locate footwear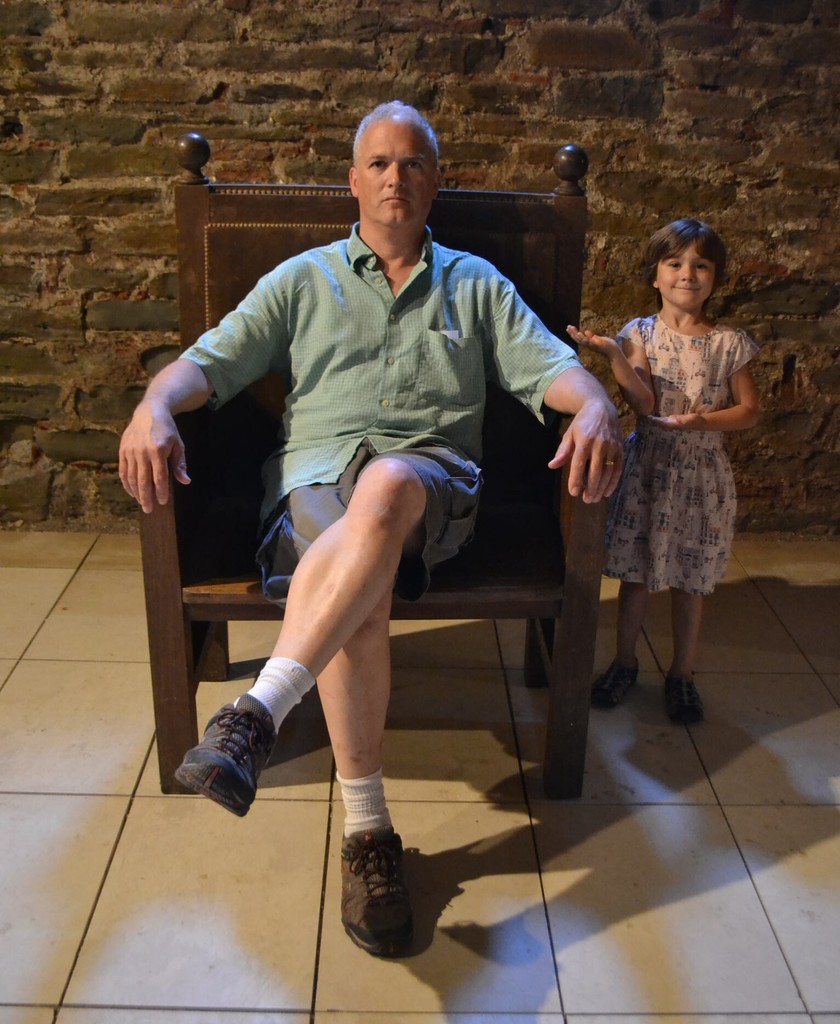
crop(663, 669, 702, 735)
